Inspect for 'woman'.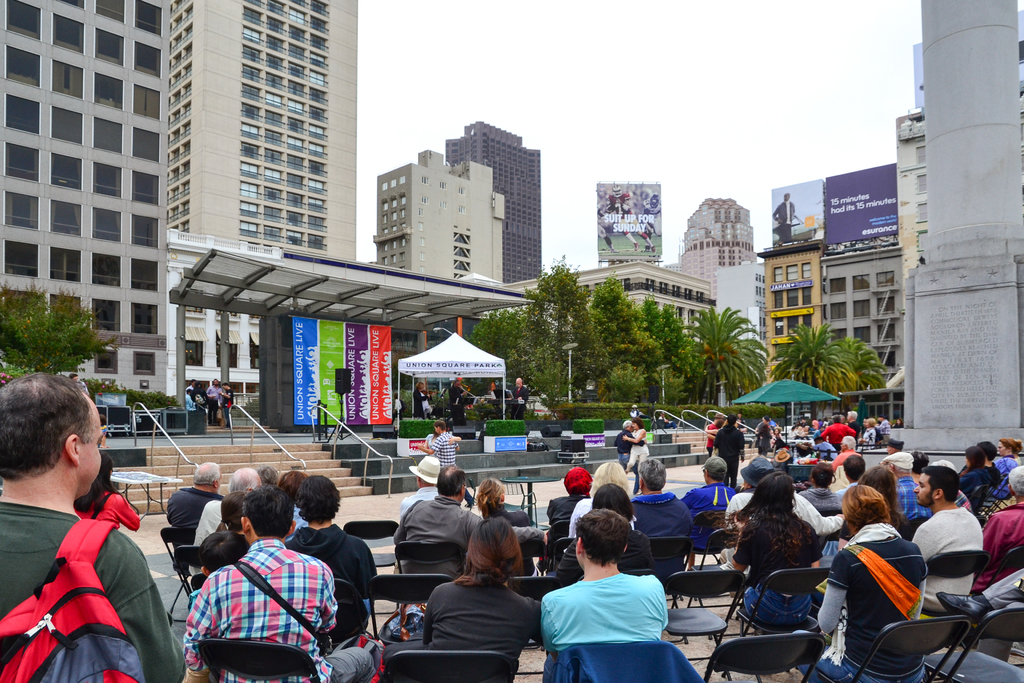
Inspection: [708,473,822,630].
